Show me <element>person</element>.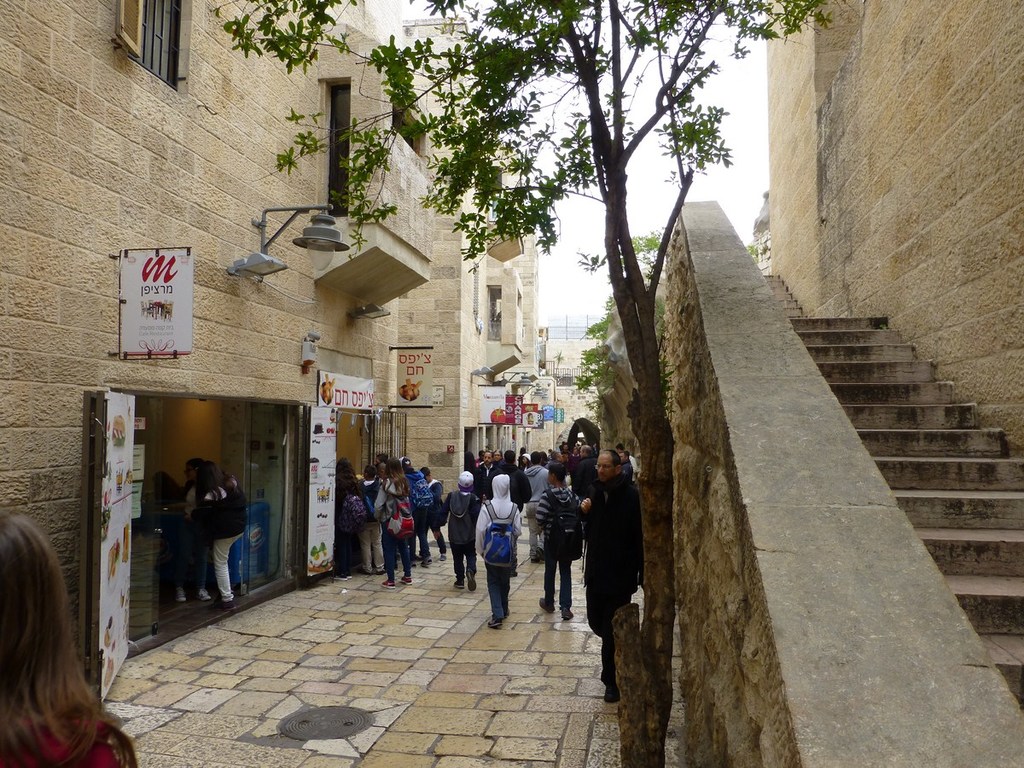
<element>person</element> is here: Rect(433, 469, 482, 590).
